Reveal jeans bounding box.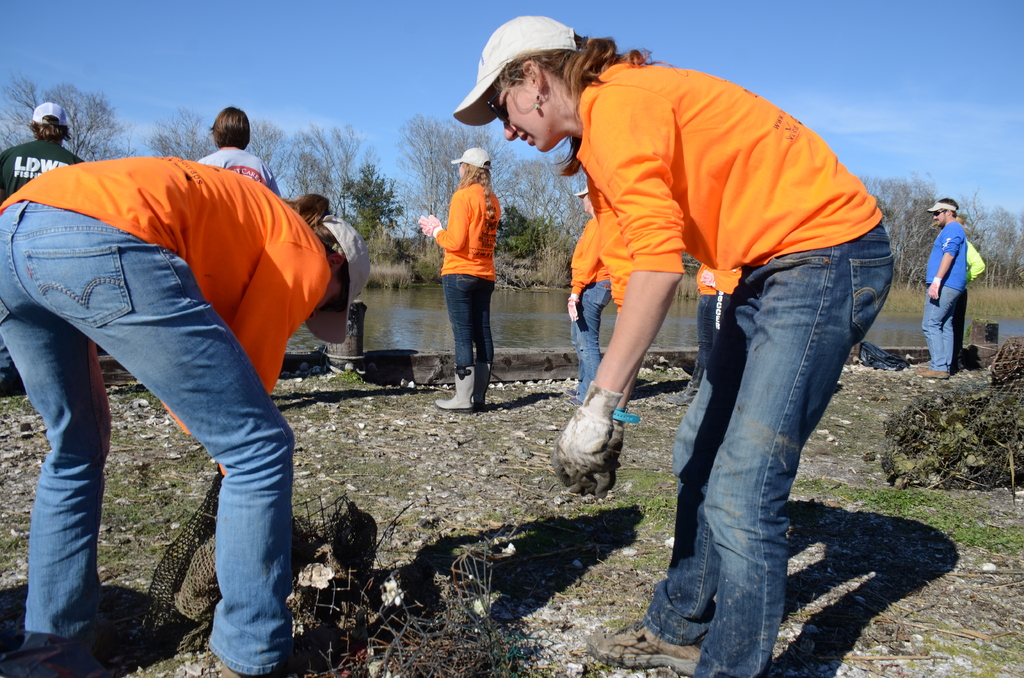
Revealed: <region>646, 220, 892, 677</region>.
